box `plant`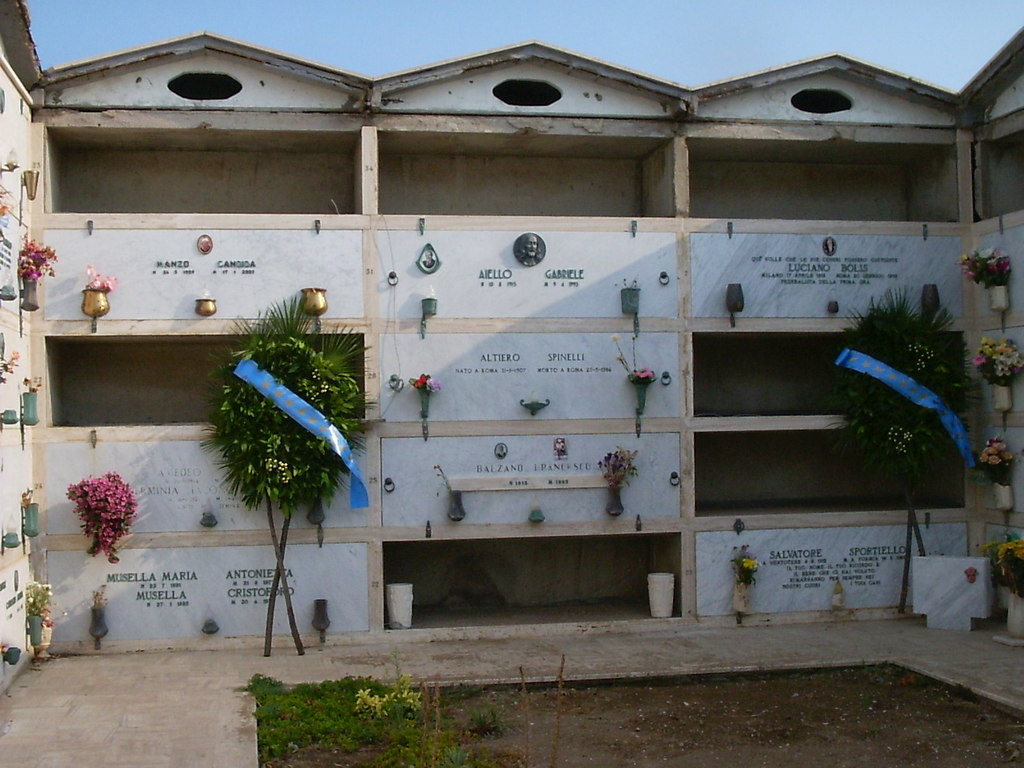
bbox(863, 659, 903, 685)
